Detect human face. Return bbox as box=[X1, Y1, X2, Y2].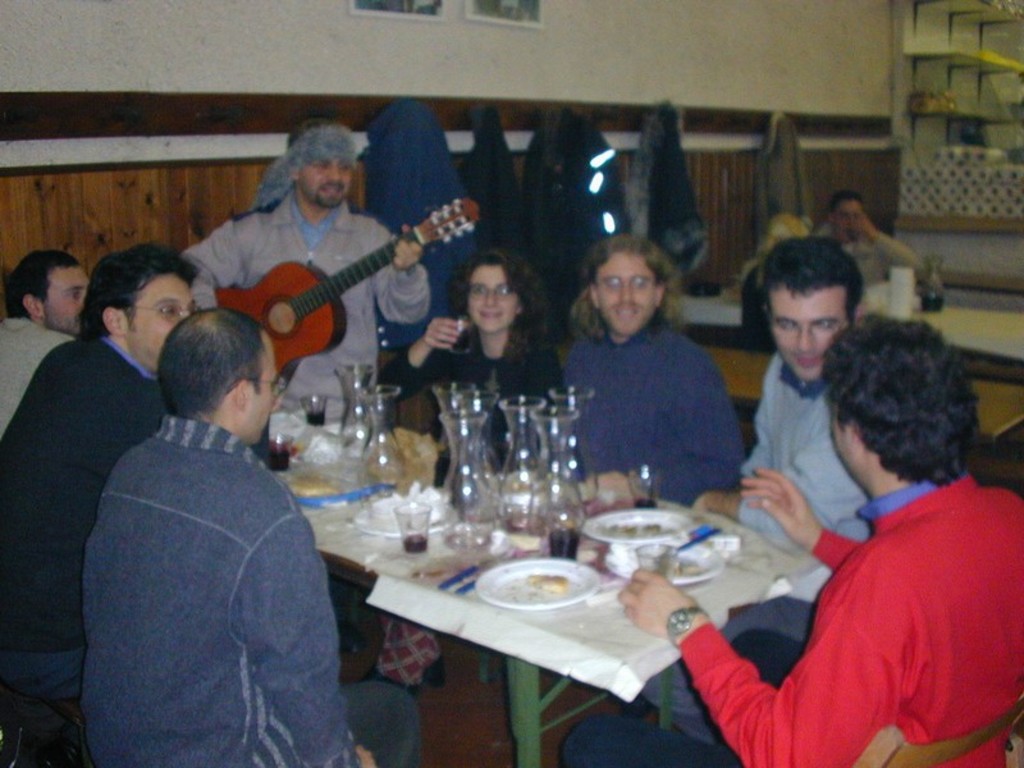
box=[771, 294, 846, 379].
